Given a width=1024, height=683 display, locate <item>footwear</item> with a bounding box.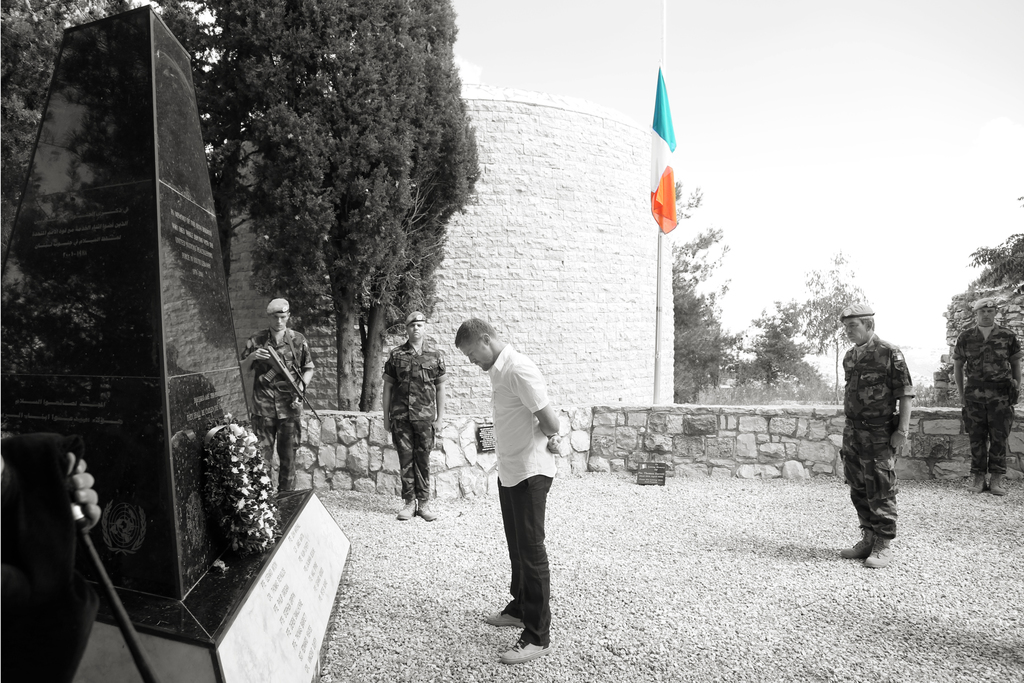
Located: <box>399,498,419,524</box>.
